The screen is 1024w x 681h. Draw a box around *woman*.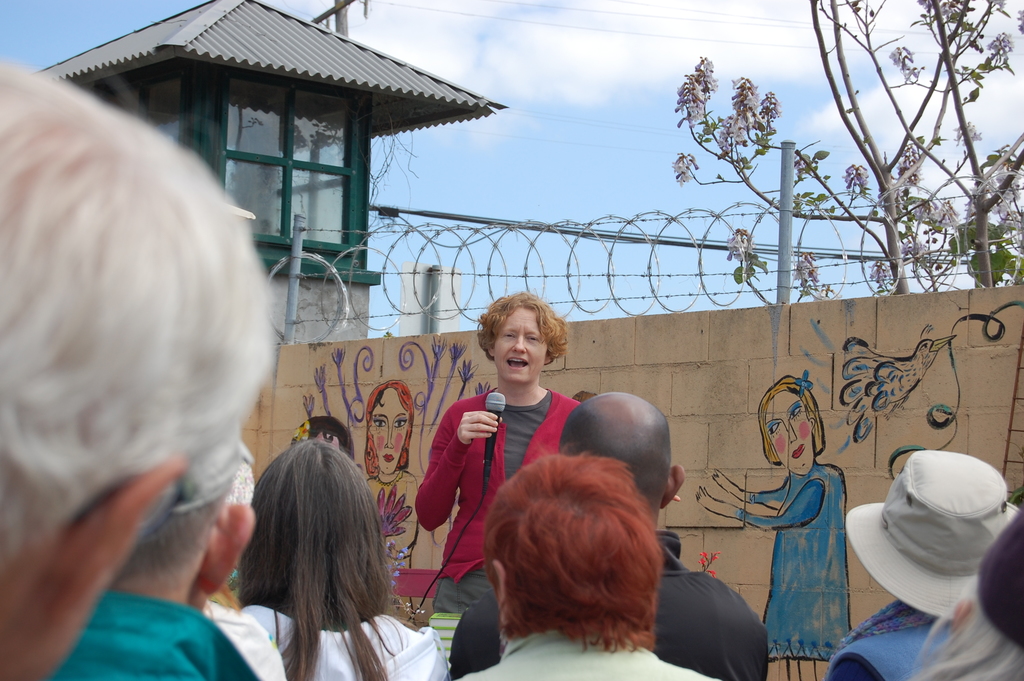
Rect(695, 375, 851, 680).
